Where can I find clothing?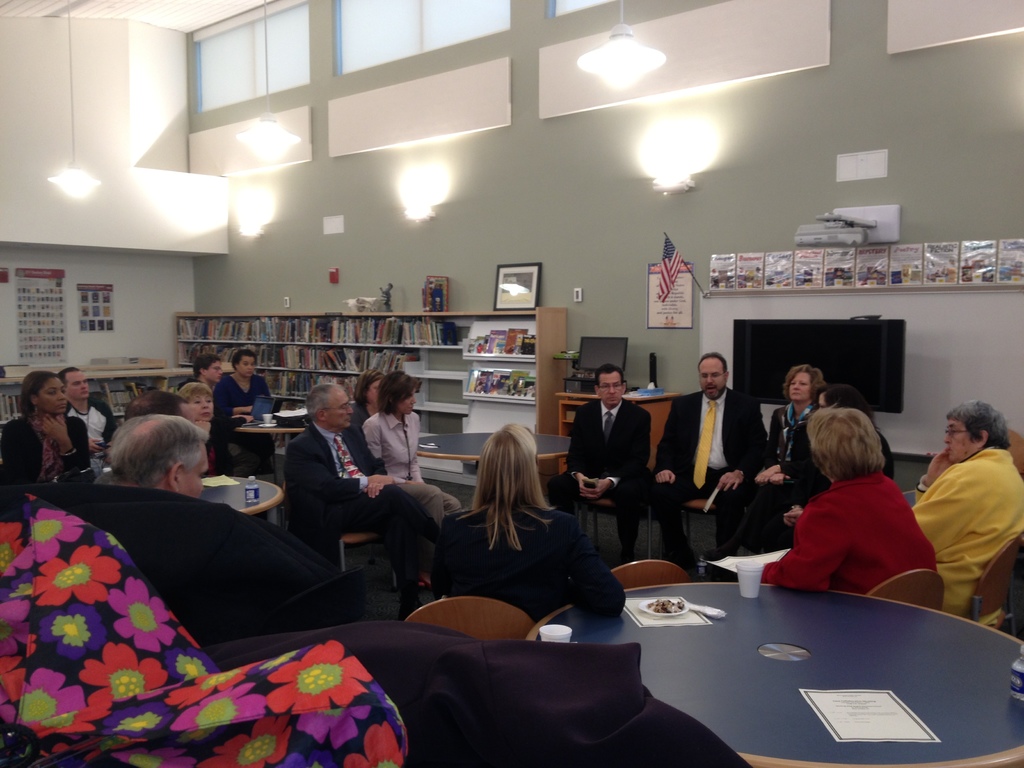
You can find it at <bbox>438, 492, 622, 634</bbox>.
